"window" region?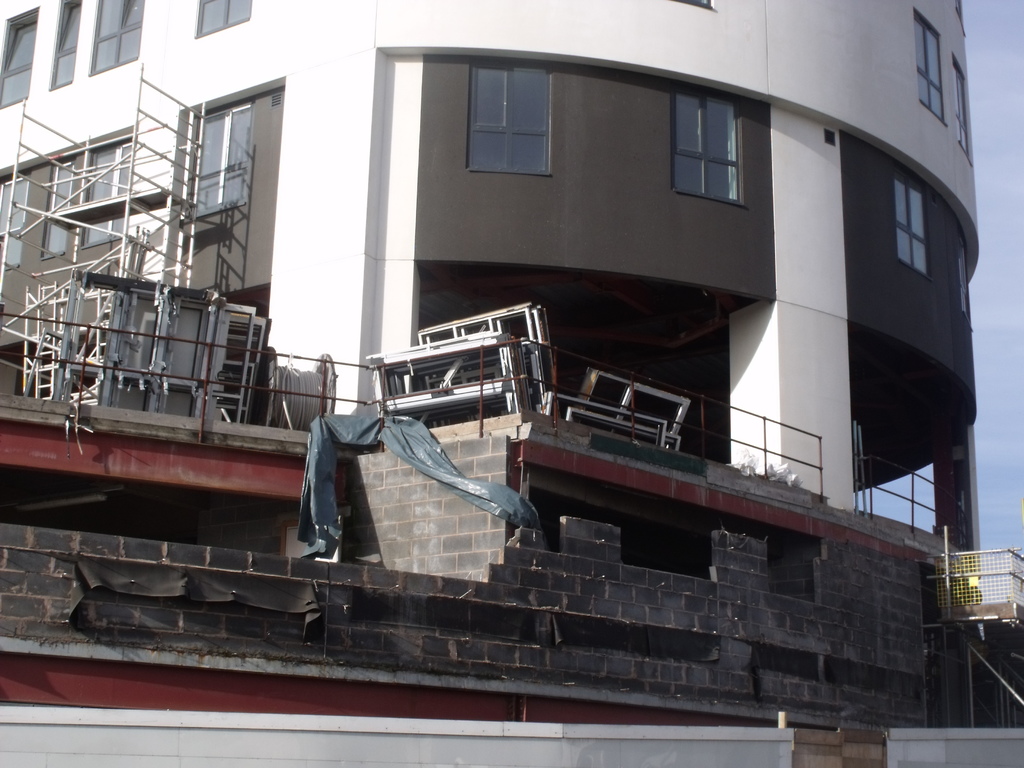
<region>0, 175, 31, 270</region>
